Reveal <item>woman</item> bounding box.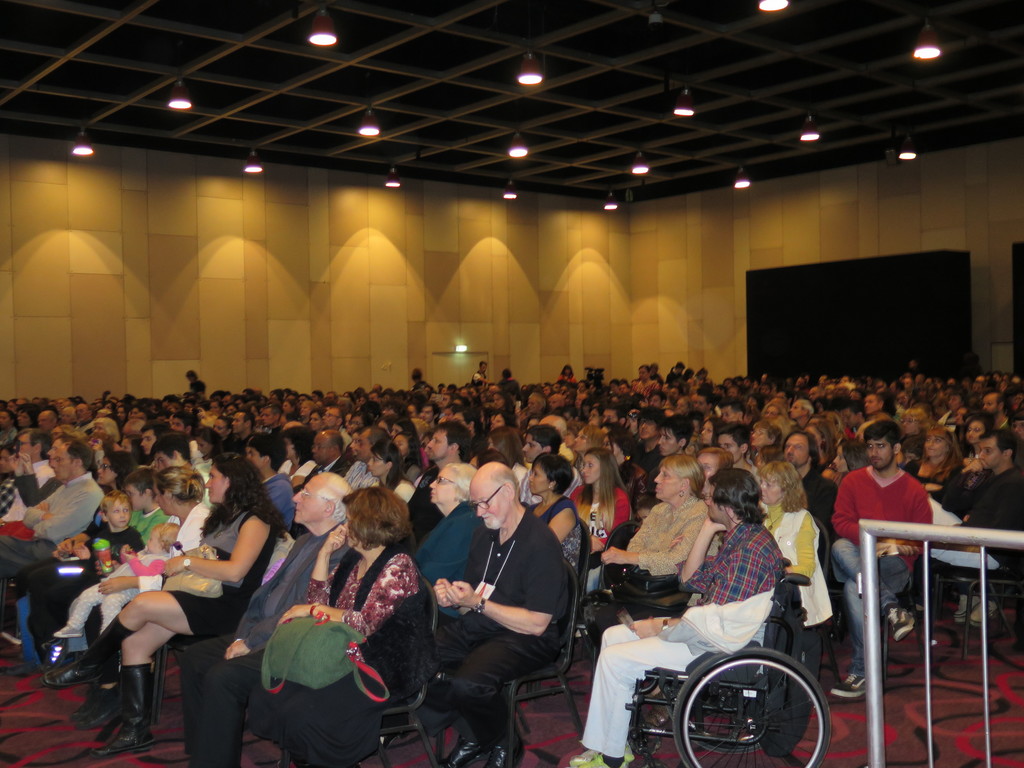
Revealed: (966, 408, 991, 456).
